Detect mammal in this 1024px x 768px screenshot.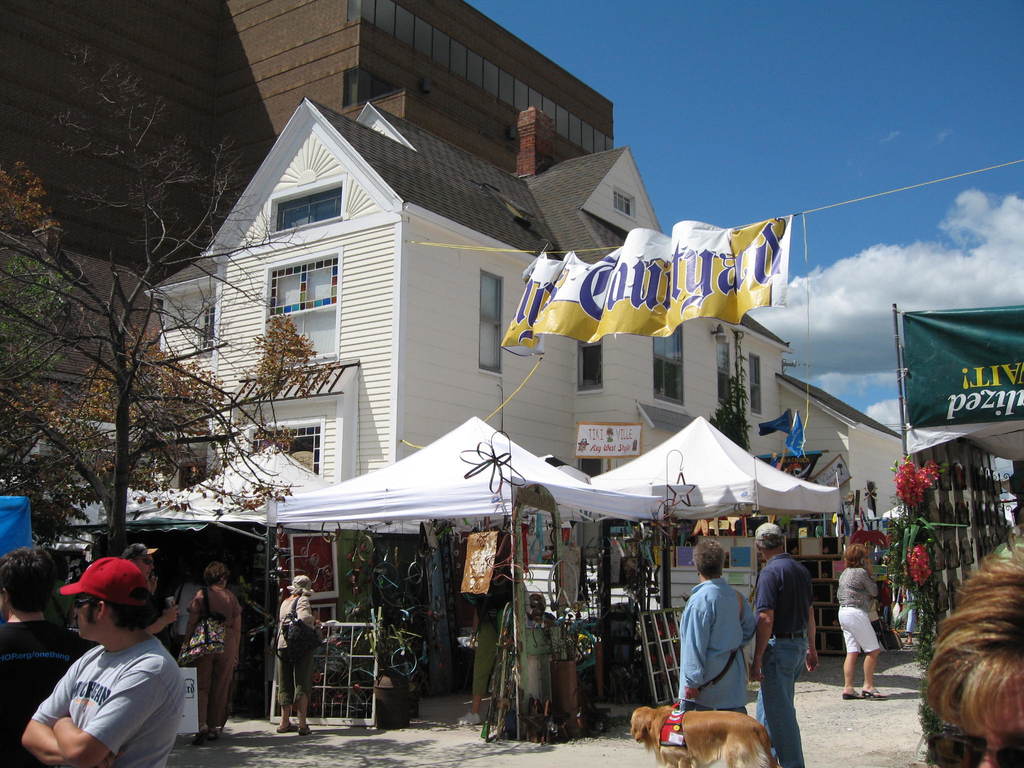
Detection: <bbox>630, 705, 783, 767</bbox>.
